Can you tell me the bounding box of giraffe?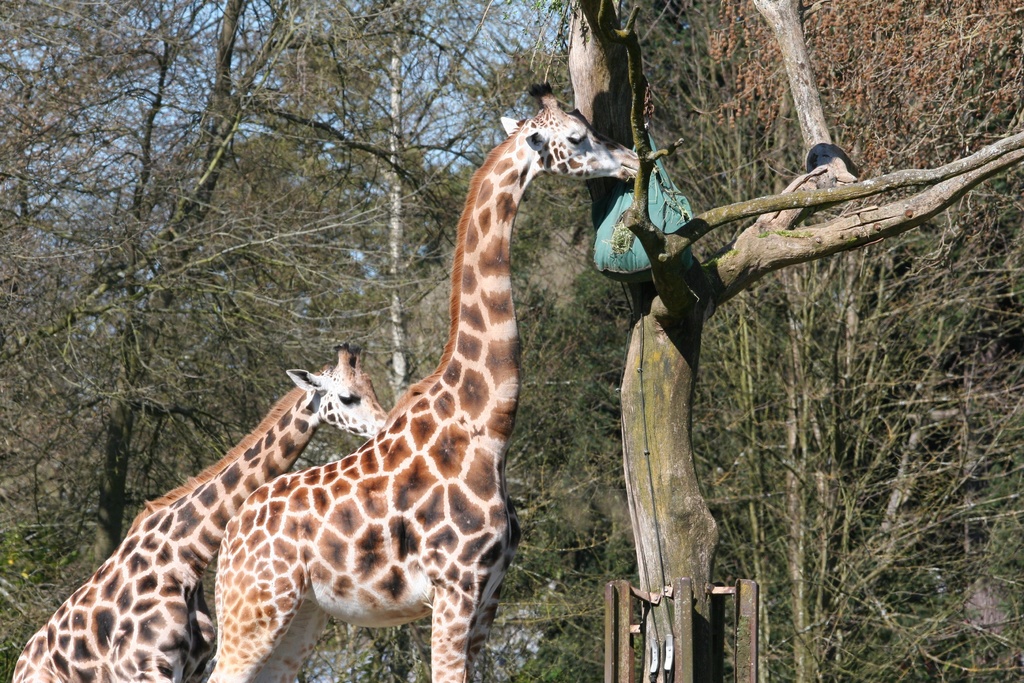
[12, 341, 392, 682].
